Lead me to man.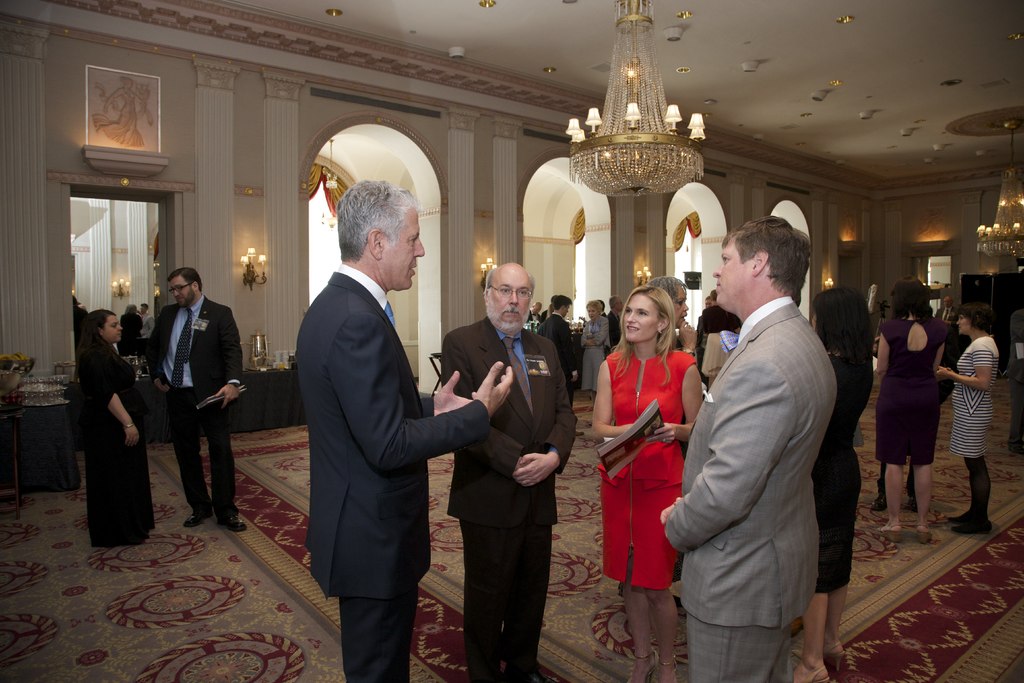
Lead to select_region(935, 294, 957, 325).
